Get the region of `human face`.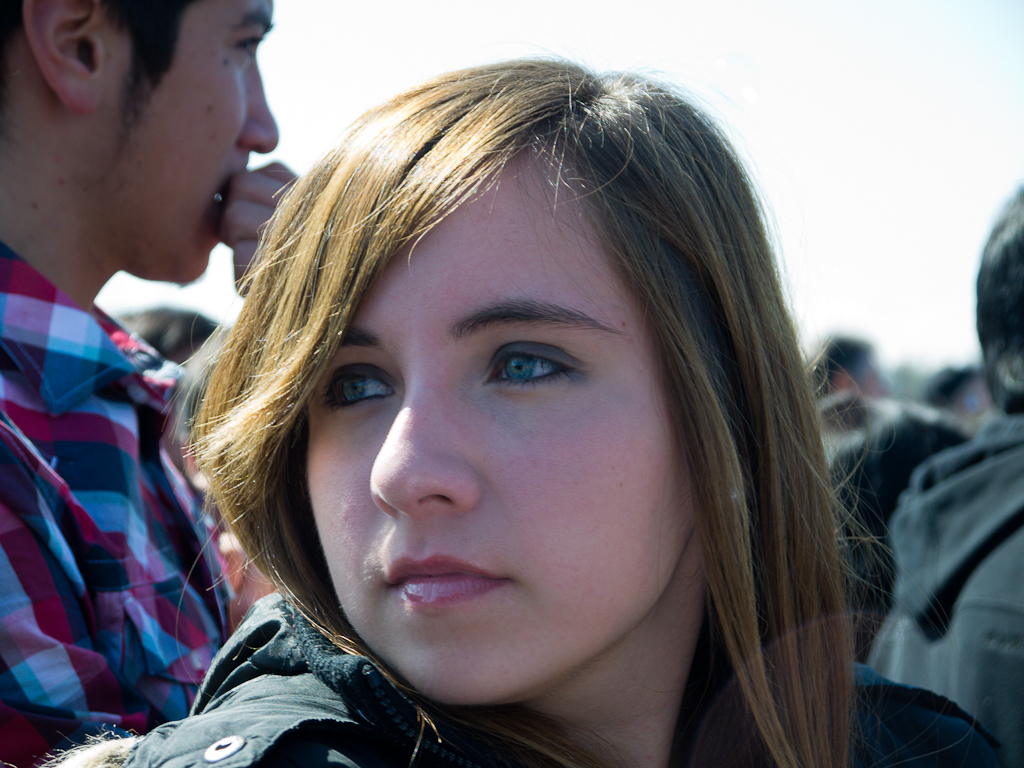
l=254, t=143, r=716, b=695.
